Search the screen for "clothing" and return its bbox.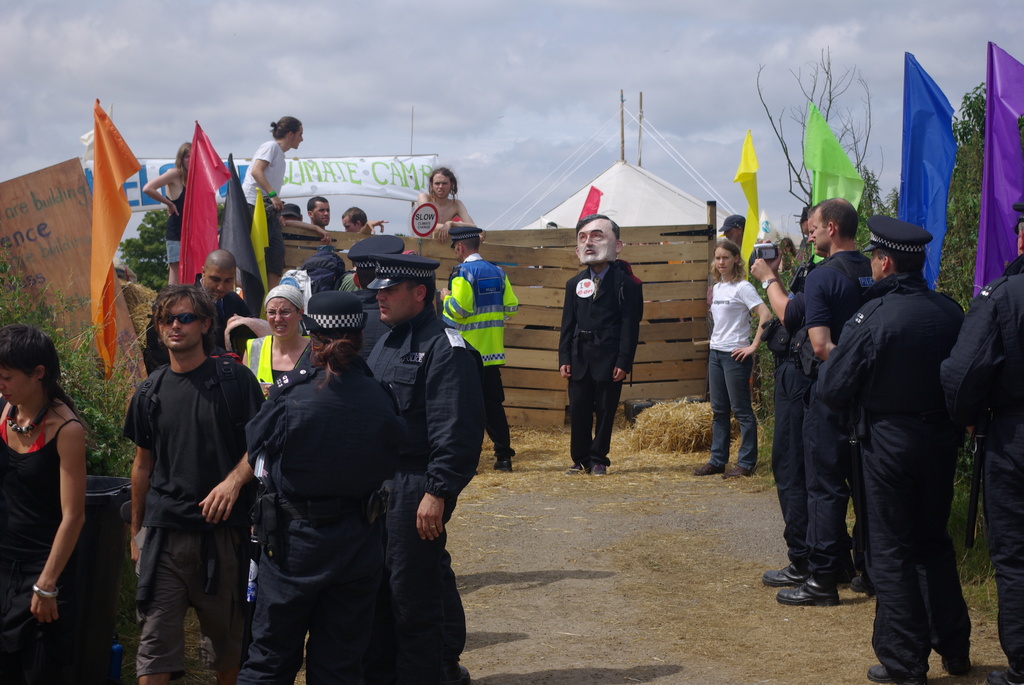
Found: detection(559, 258, 644, 461).
